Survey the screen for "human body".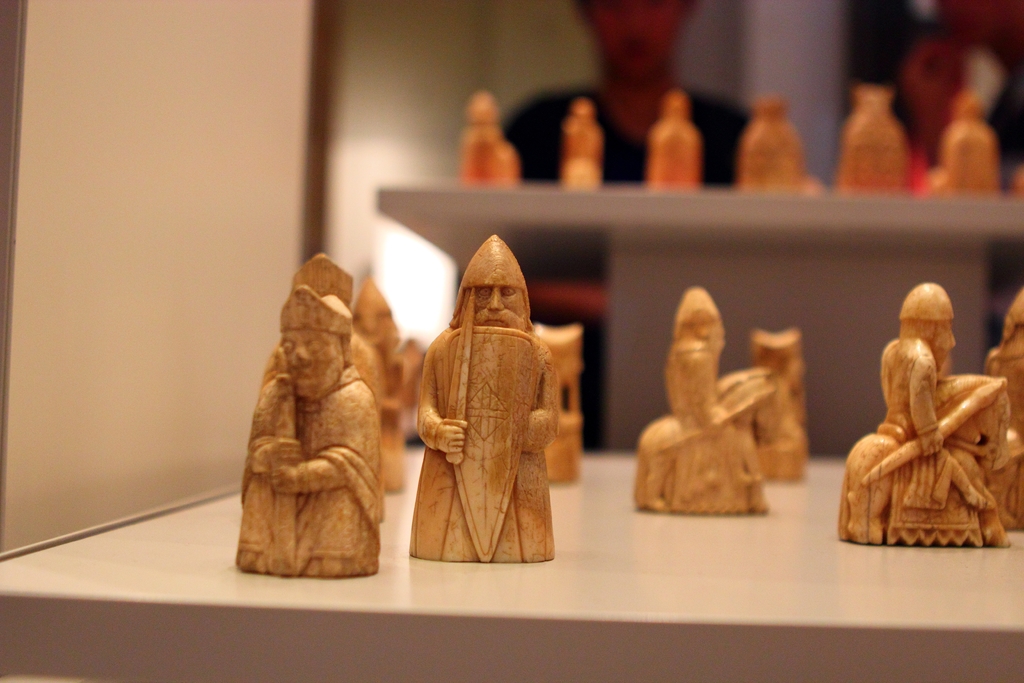
Survey found: <region>413, 329, 567, 562</region>.
